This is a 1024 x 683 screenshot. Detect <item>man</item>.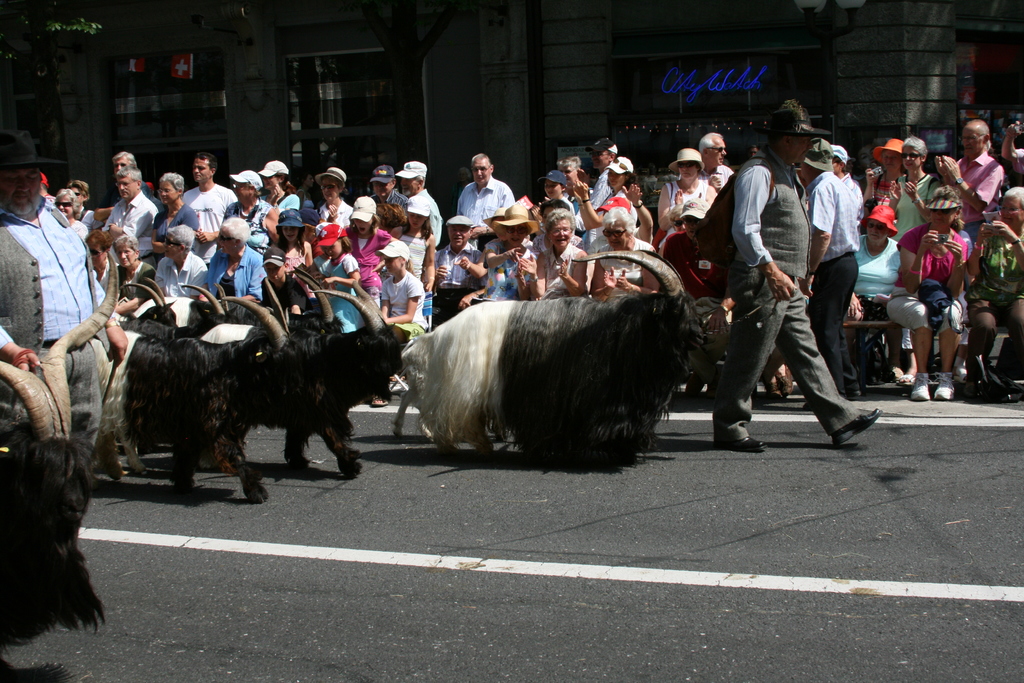
BBox(97, 170, 160, 270).
